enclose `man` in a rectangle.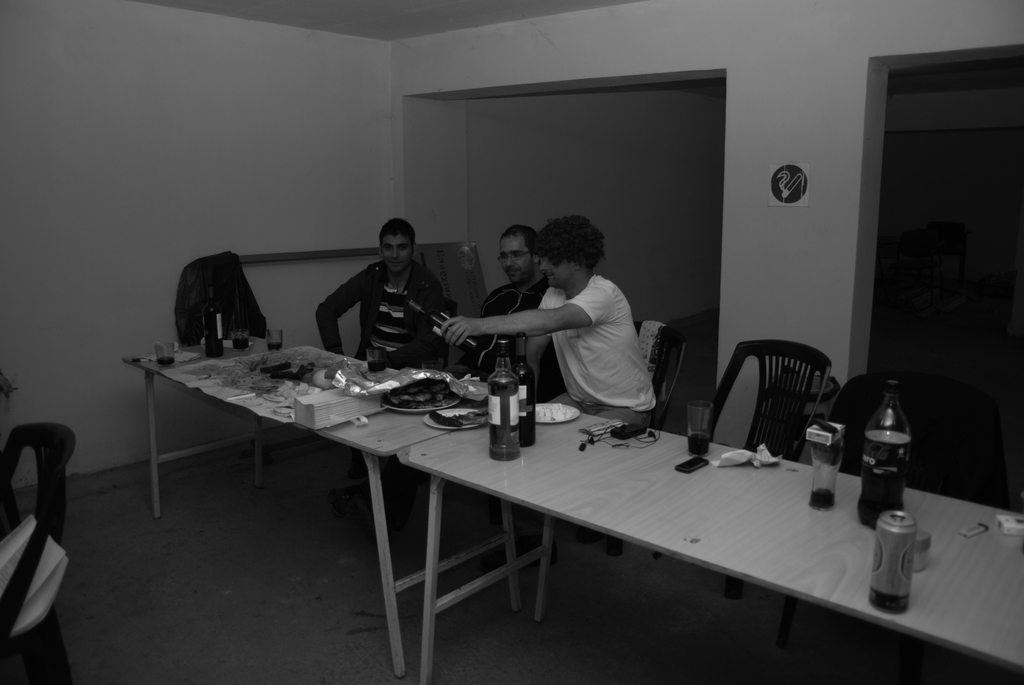
box=[433, 214, 657, 424].
